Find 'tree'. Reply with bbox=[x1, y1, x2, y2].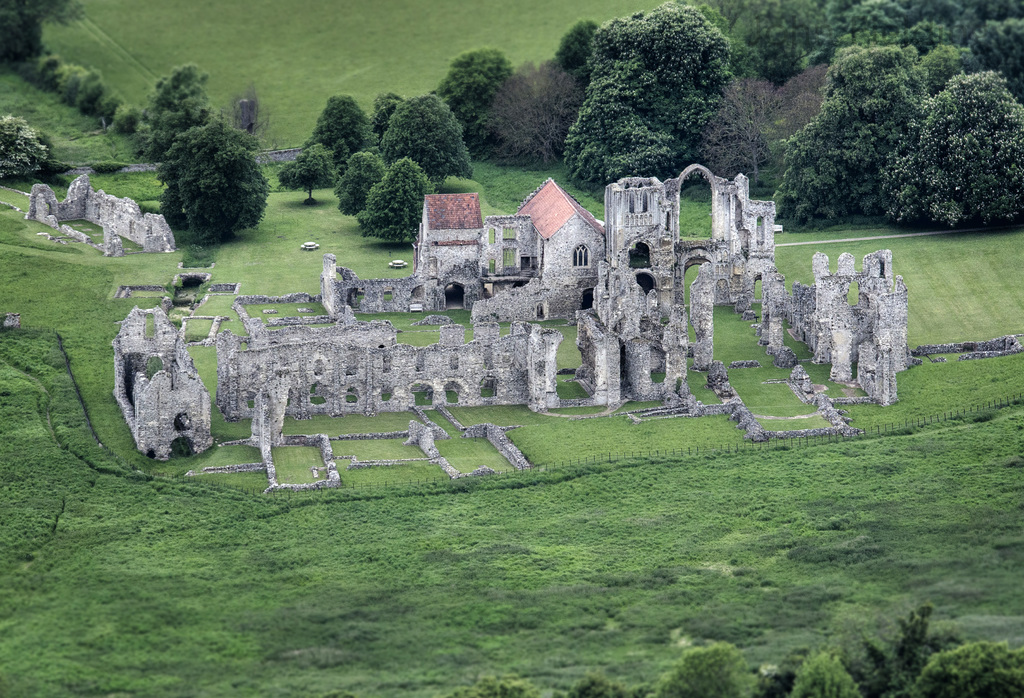
bbox=[155, 119, 275, 241].
